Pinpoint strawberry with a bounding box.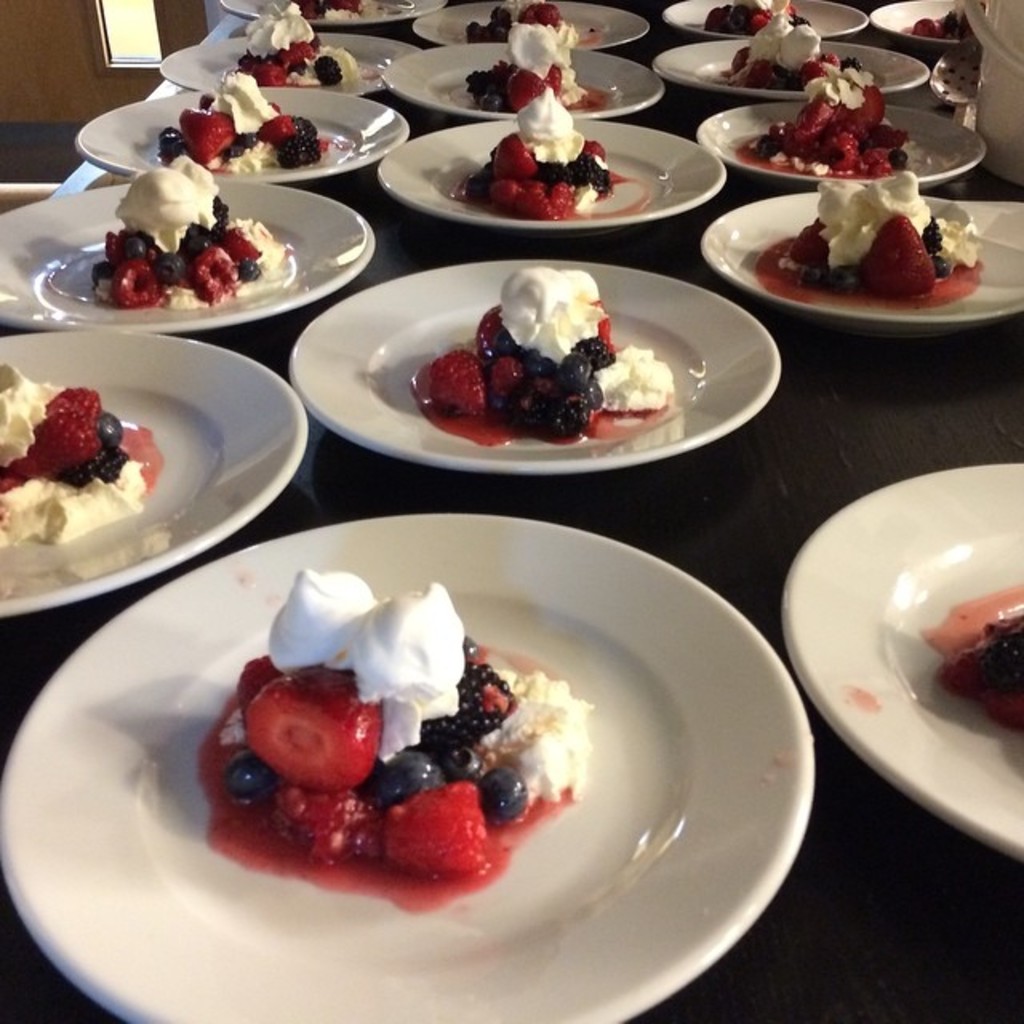
[x1=227, y1=651, x2=278, y2=709].
